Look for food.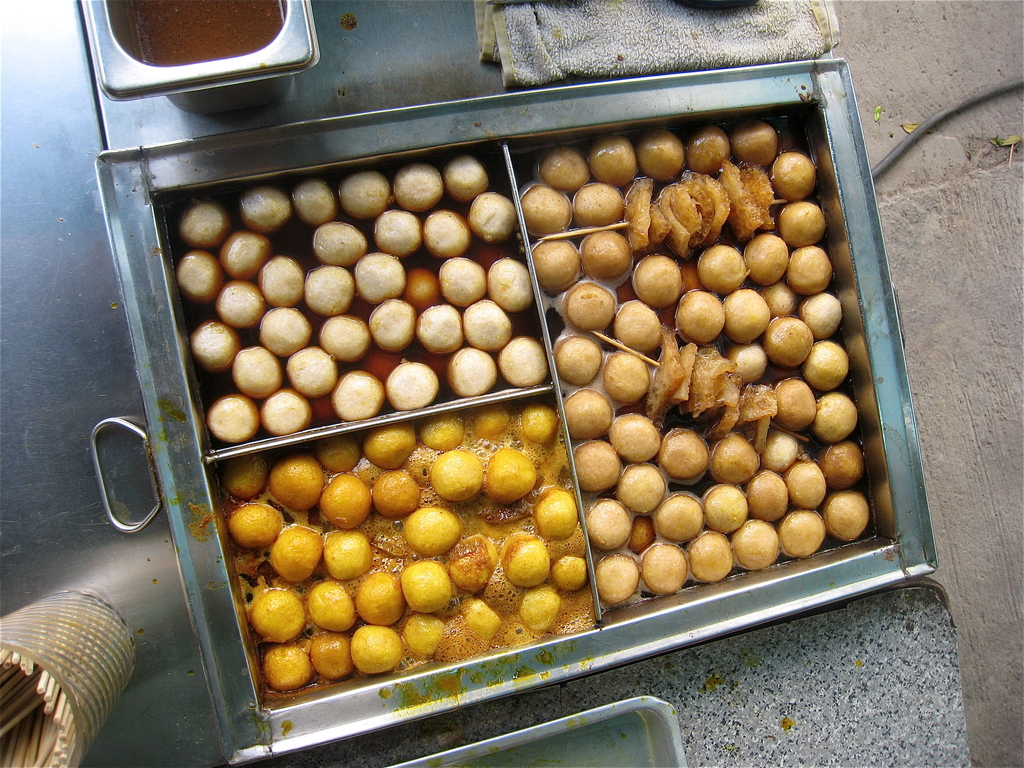
Found: 323,529,376,584.
